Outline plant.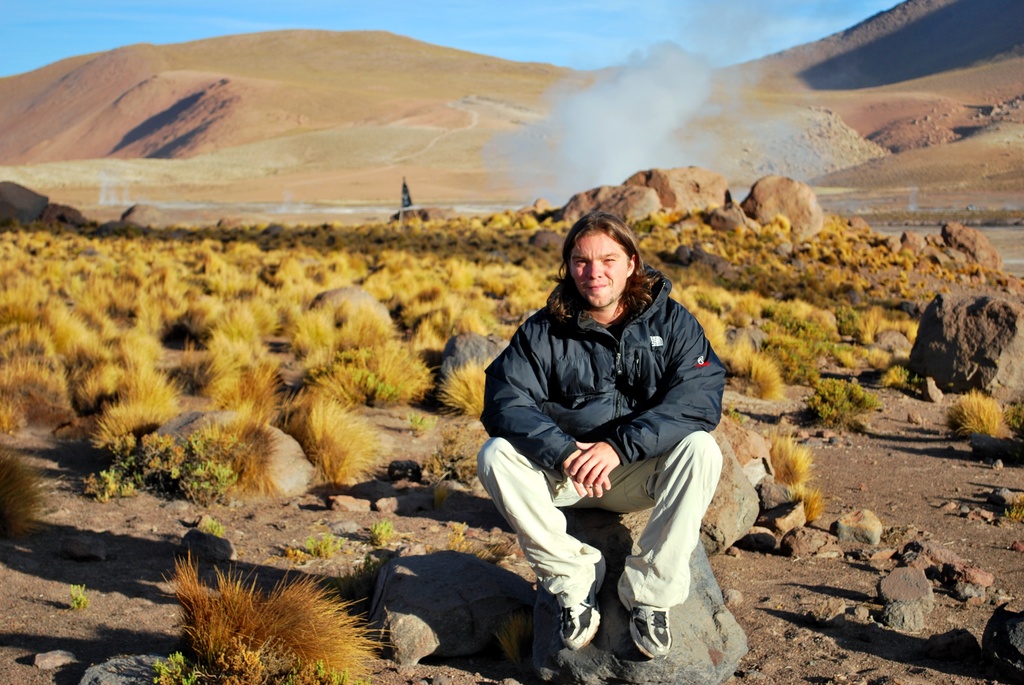
Outline: l=306, t=528, r=352, b=556.
